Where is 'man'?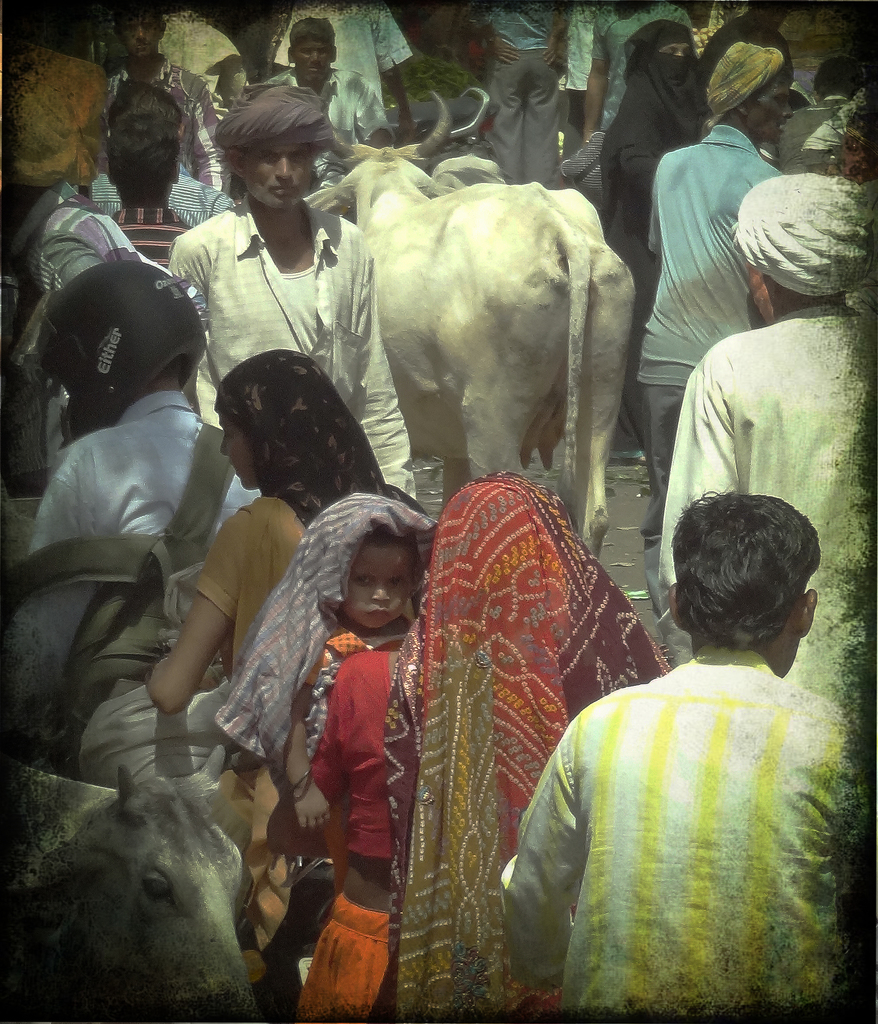
left=477, top=4, right=568, bottom=190.
